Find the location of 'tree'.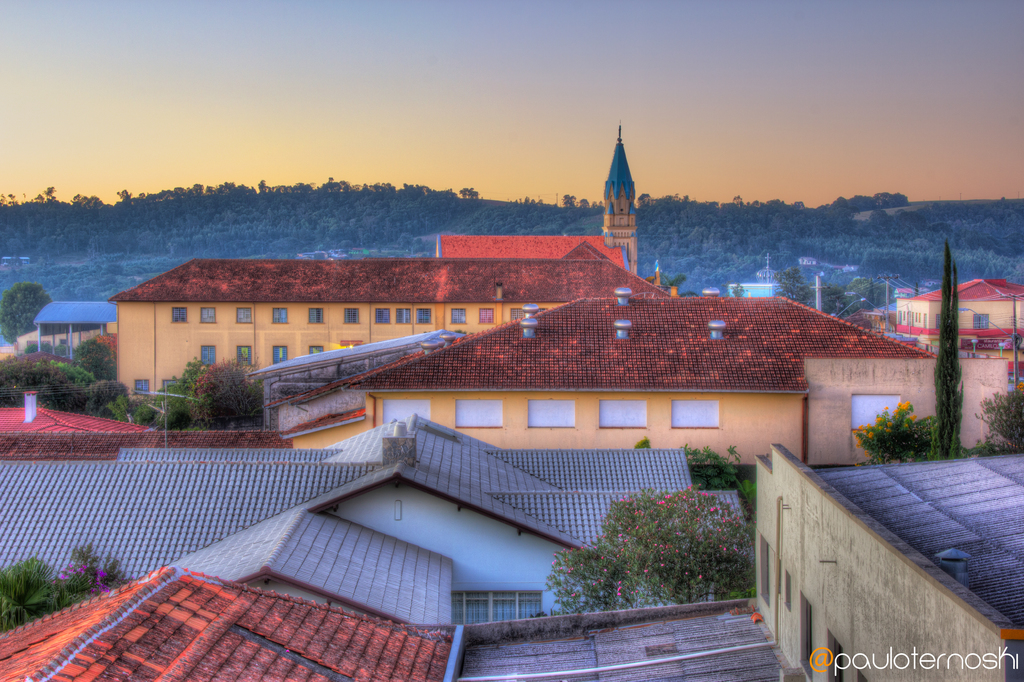
Location: box(38, 360, 95, 416).
